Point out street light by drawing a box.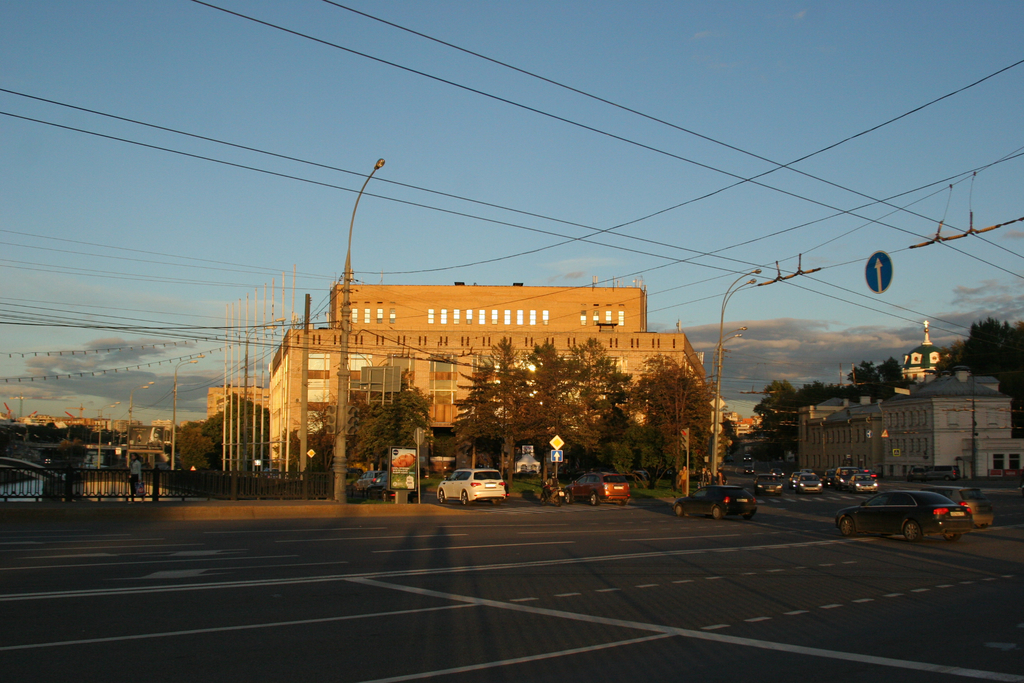
bbox=[706, 263, 764, 491].
